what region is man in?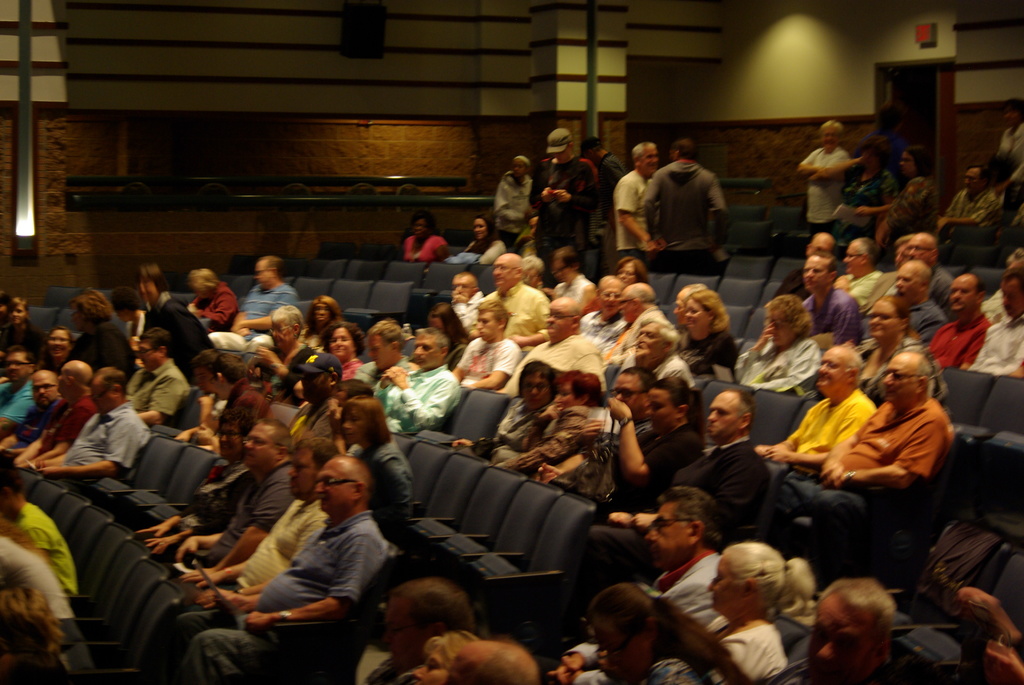
353:315:420:393.
